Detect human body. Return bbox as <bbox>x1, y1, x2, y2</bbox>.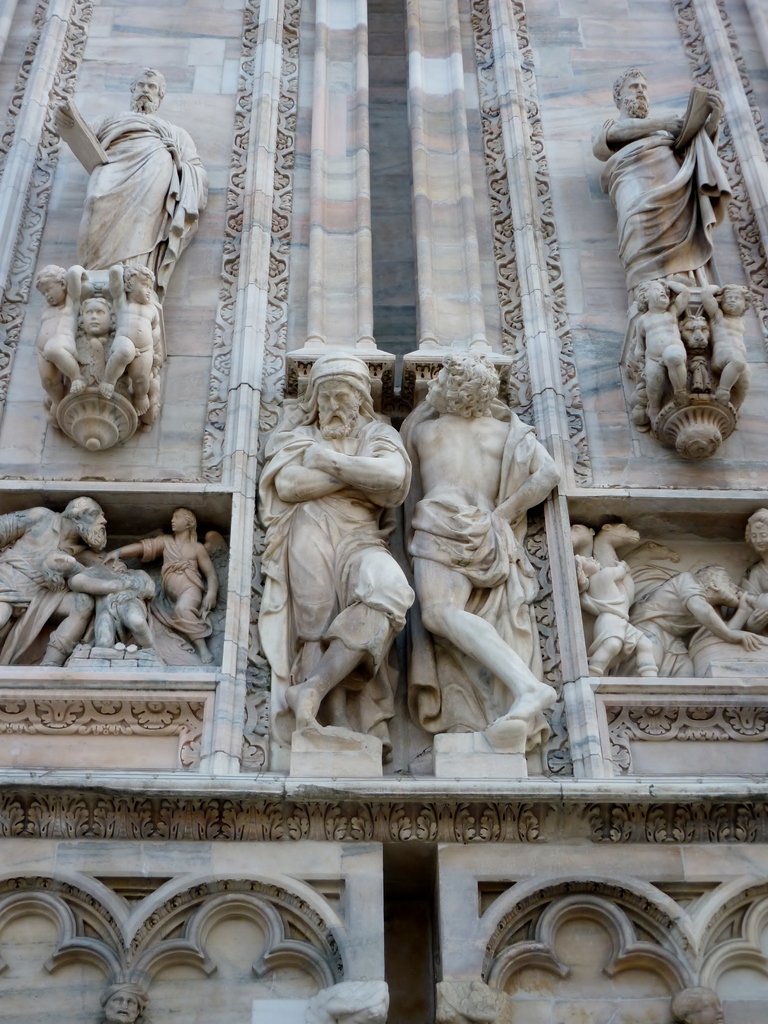
<bbox>724, 501, 767, 637</bbox>.
